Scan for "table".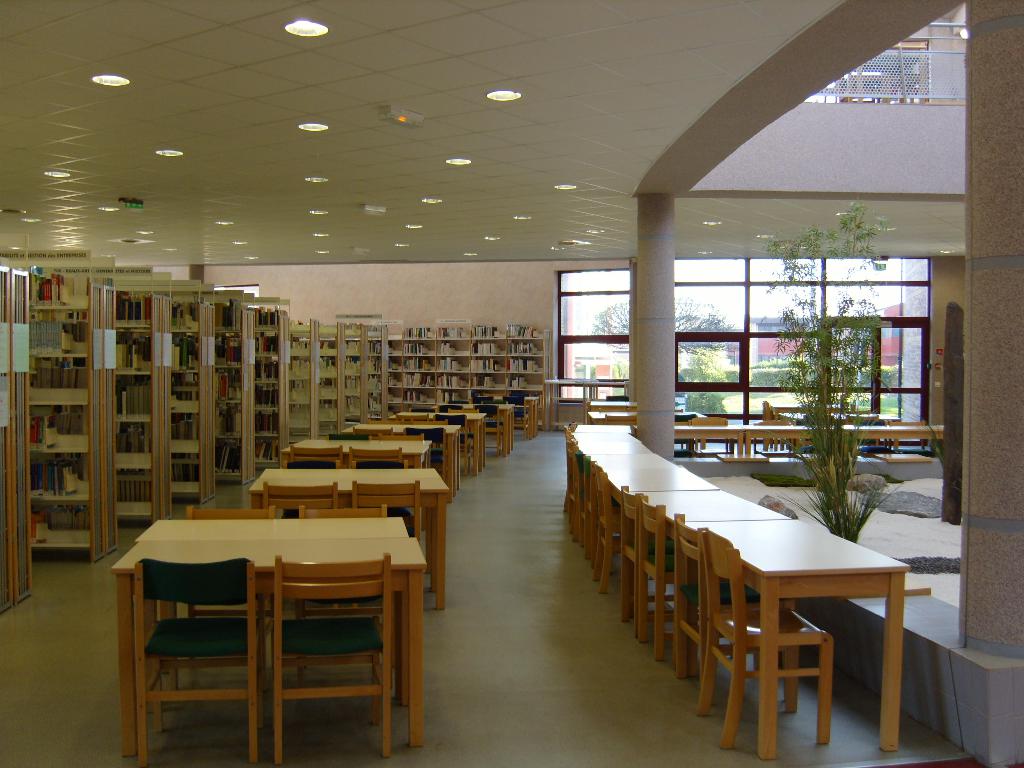
Scan result: (260,466,439,476).
